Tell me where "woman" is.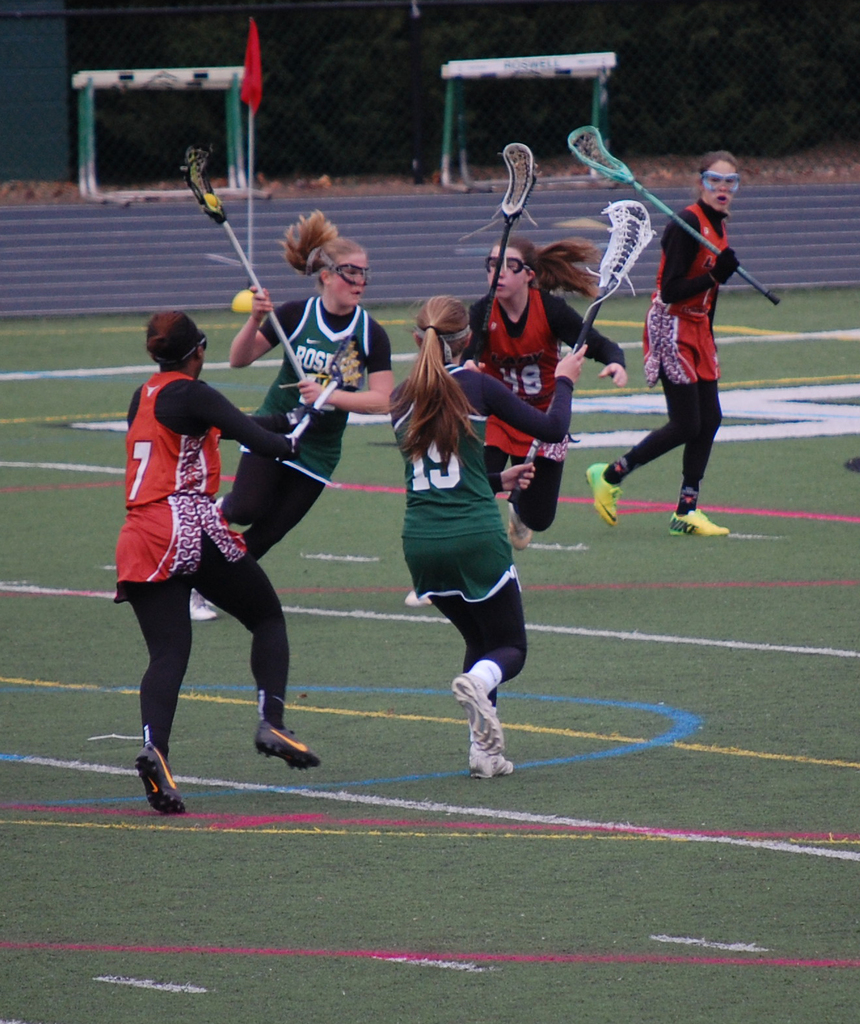
"woman" is at bbox=(386, 294, 598, 776).
